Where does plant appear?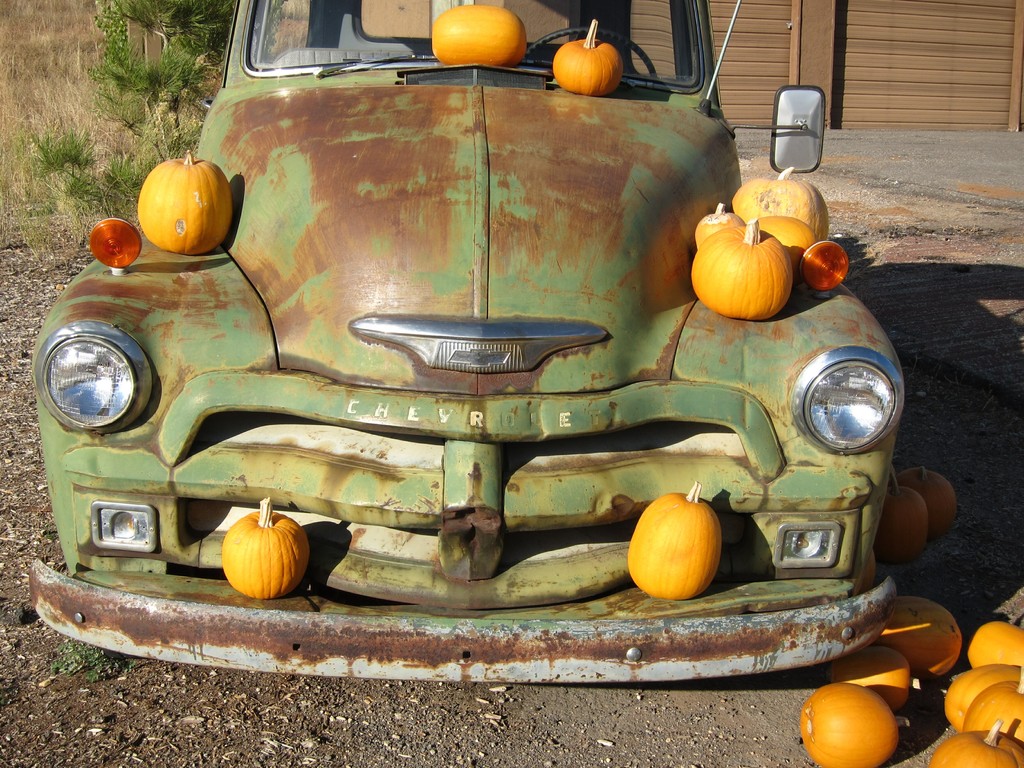
Appears at bbox=(0, 0, 74, 275).
